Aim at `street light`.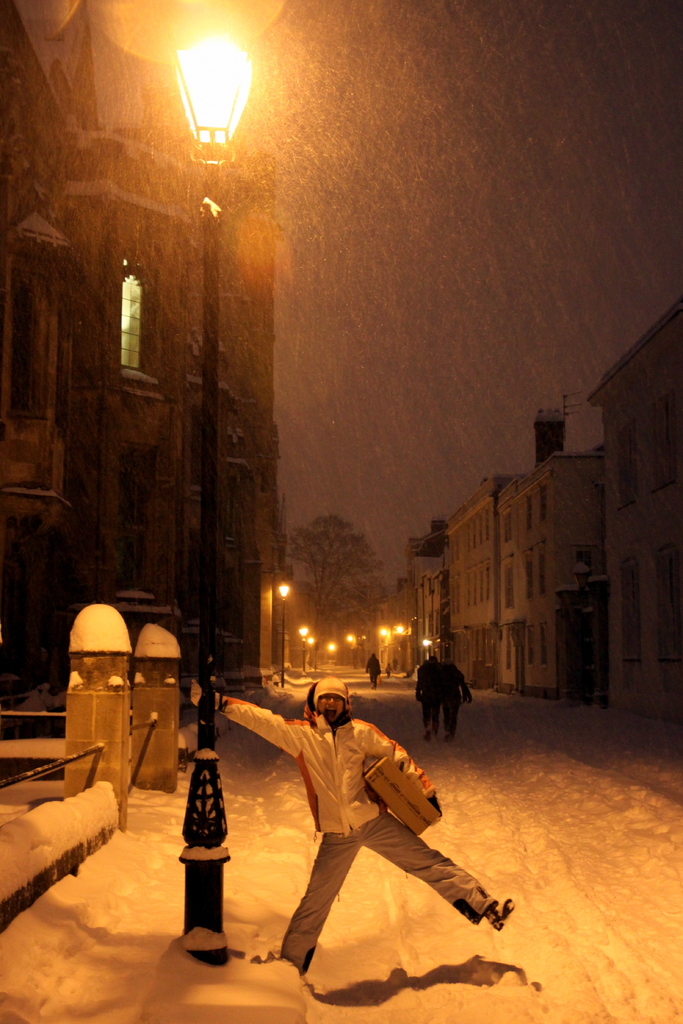
Aimed at Rect(279, 580, 292, 687).
